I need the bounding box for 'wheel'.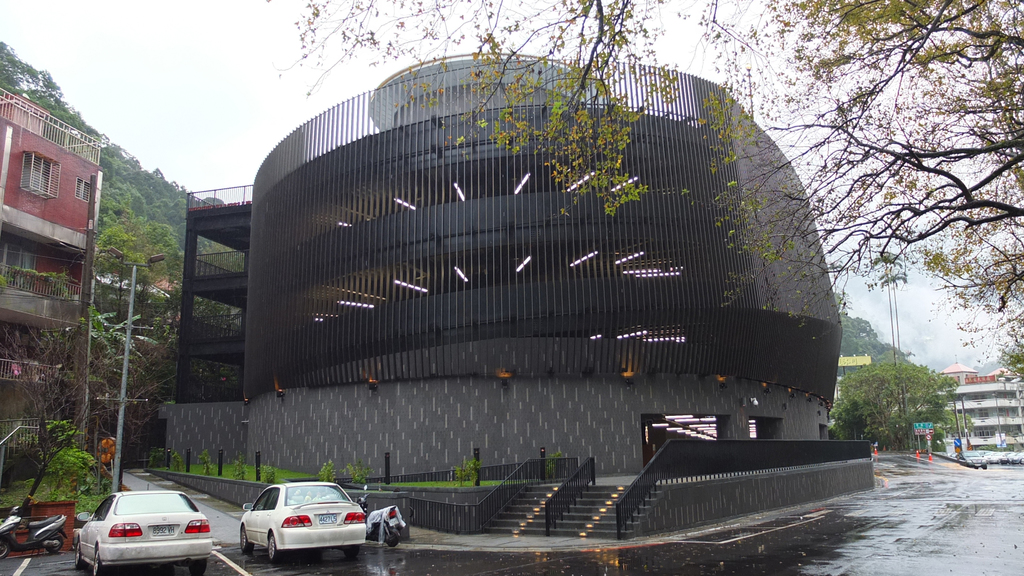
Here it is: [95, 548, 106, 575].
